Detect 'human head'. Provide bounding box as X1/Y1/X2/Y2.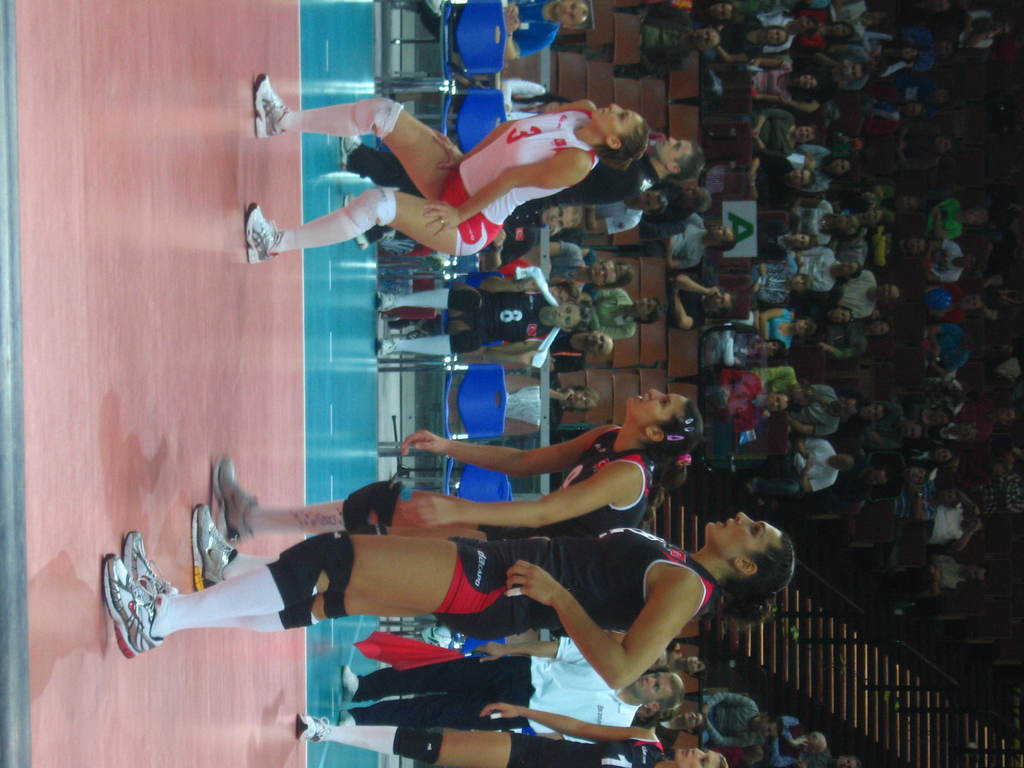
552/284/579/302.
